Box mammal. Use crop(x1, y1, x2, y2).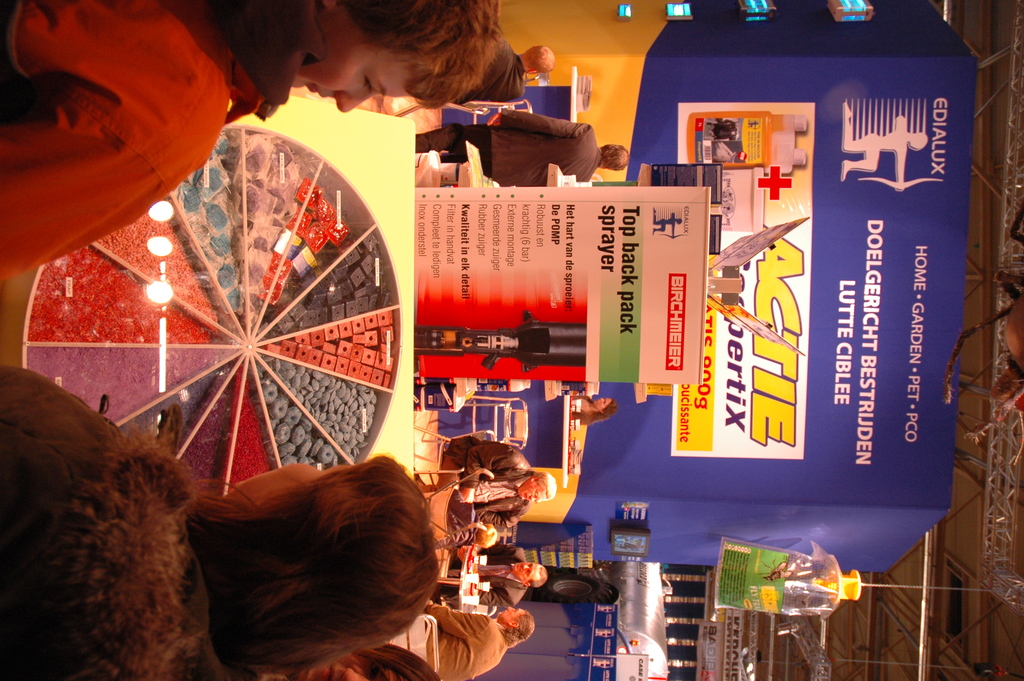
crop(413, 110, 634, 191).
